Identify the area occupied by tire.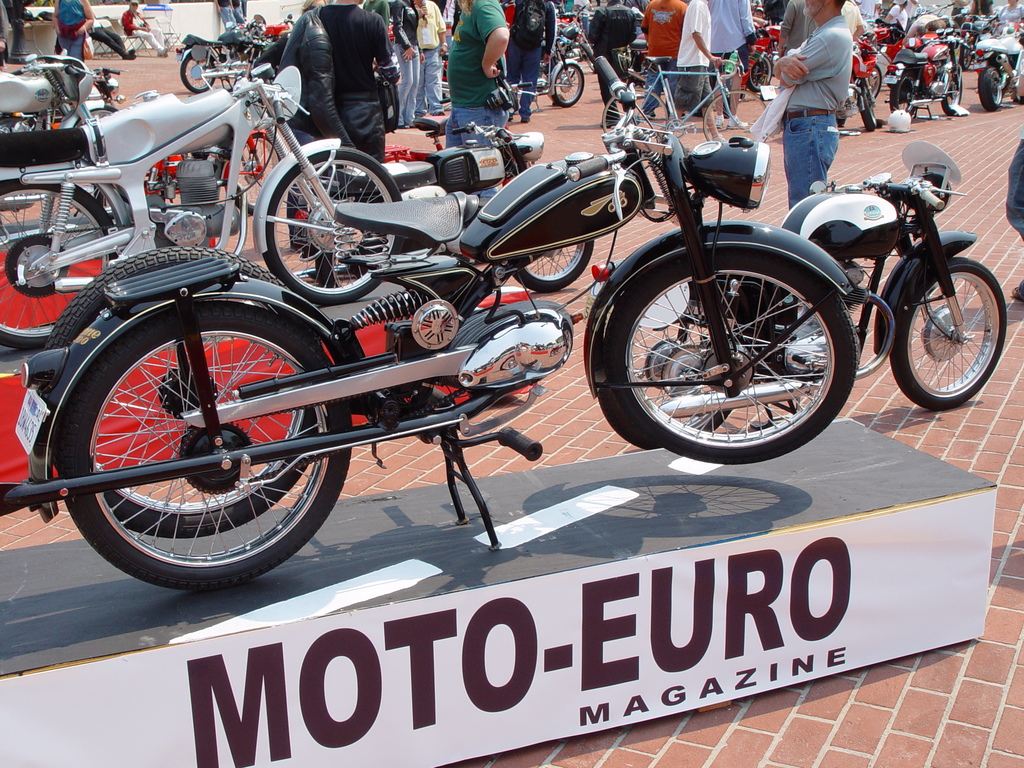
Area: (left=596, top=284, right=755, bottom=451).
